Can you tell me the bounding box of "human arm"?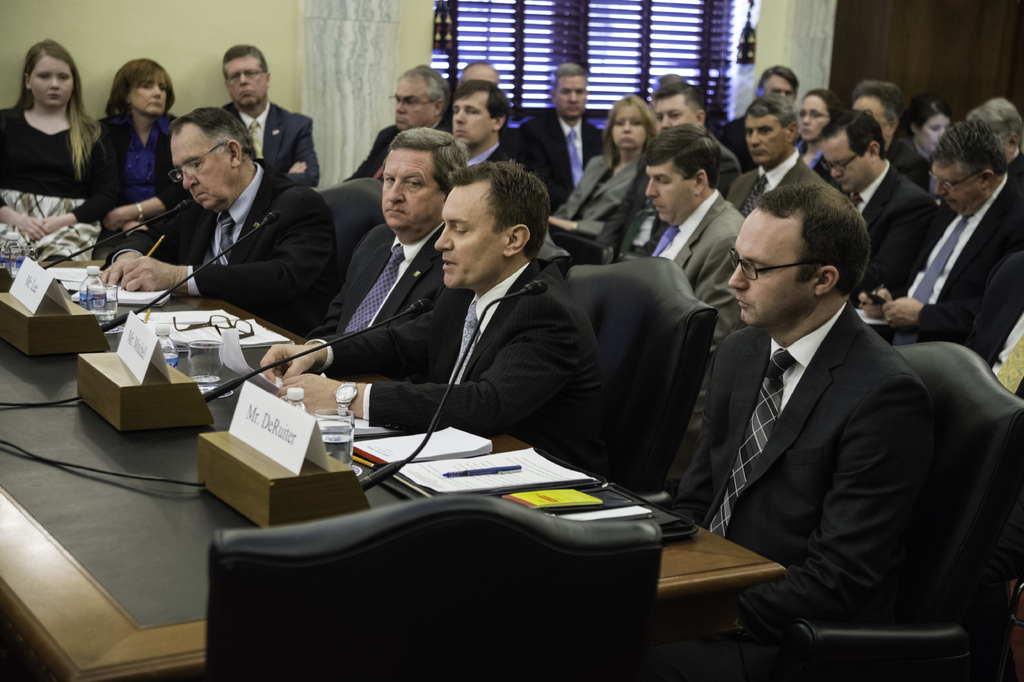
rect(252, 281, 496, 397).
